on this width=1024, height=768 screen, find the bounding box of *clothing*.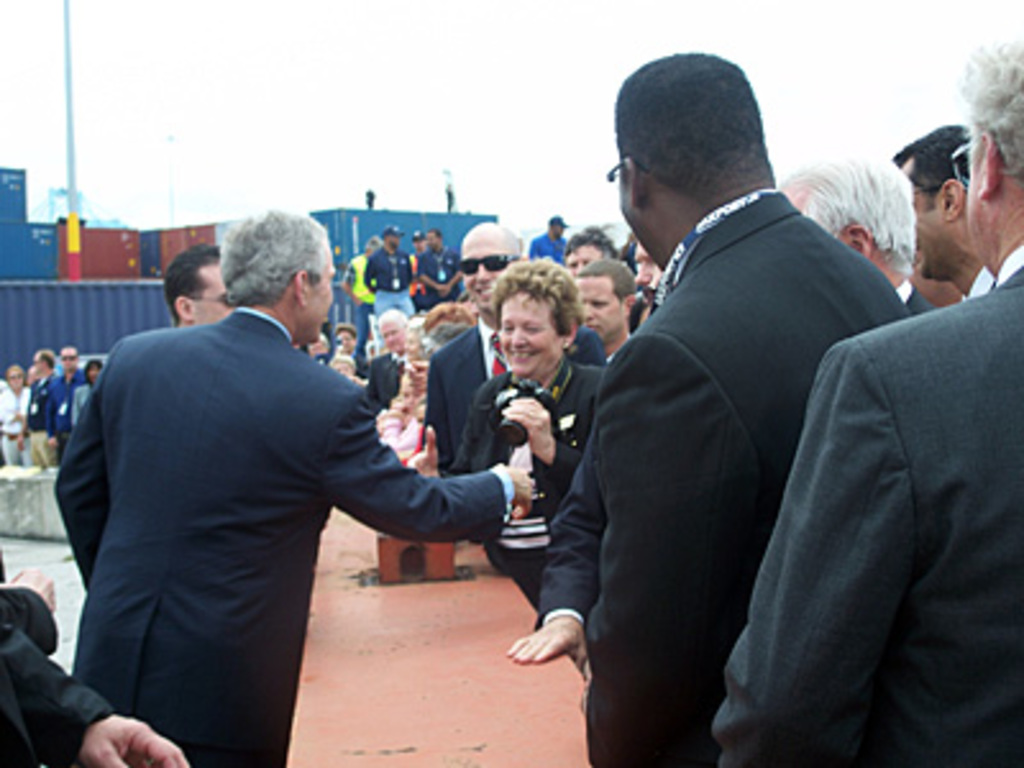
Bounding box: {"left": 532, "top": 177, "right": 906, "bottom": 765}.
